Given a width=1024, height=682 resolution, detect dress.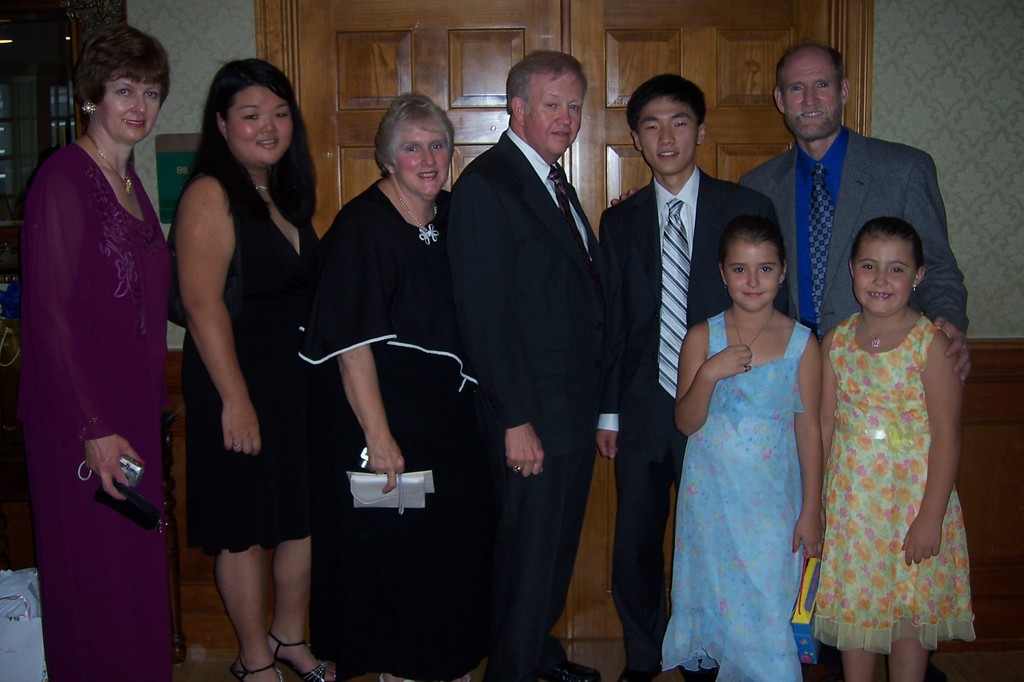
left=182, top=159, right=320, bottom=554.
